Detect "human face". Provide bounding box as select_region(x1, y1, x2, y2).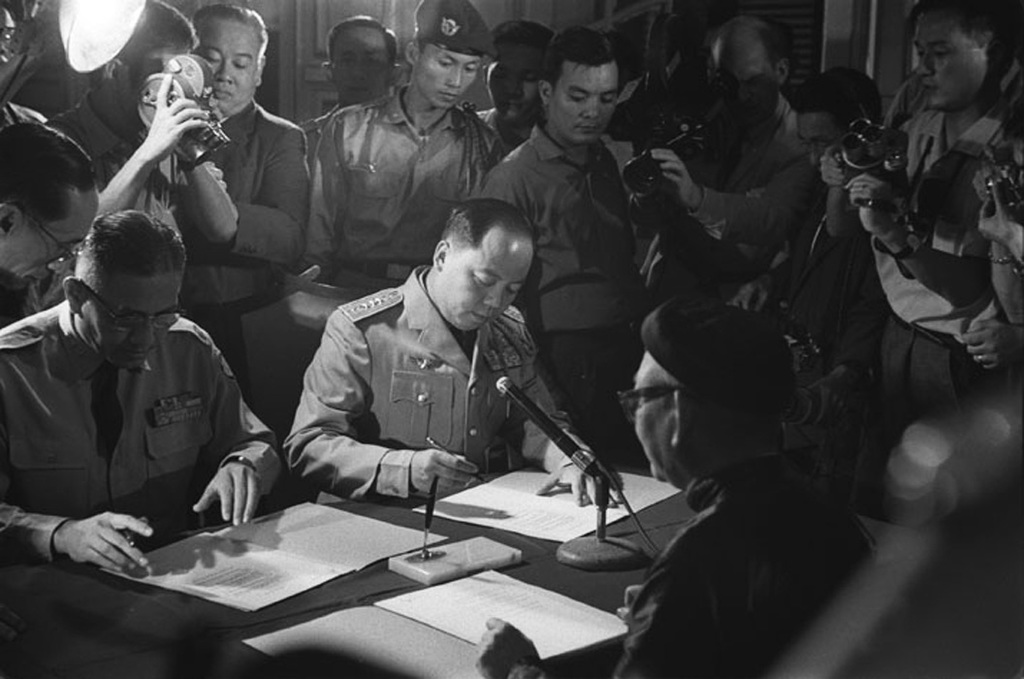
select_region(433, 57, 471, 108).
